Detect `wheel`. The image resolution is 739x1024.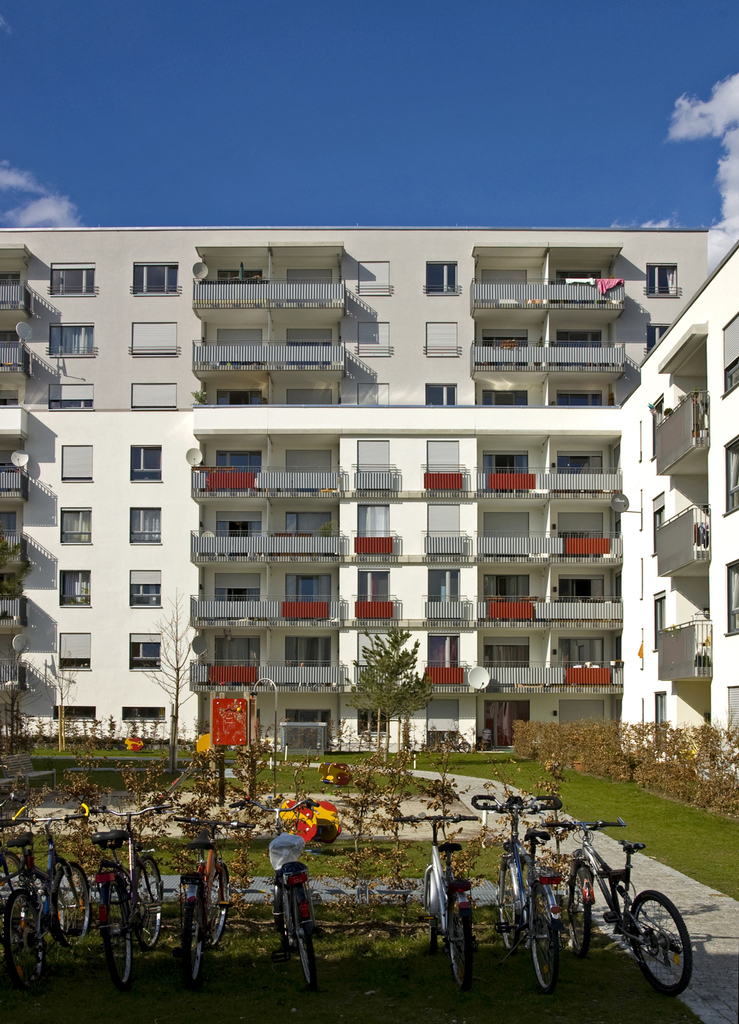
Rect(517, 882, 562, 982).
